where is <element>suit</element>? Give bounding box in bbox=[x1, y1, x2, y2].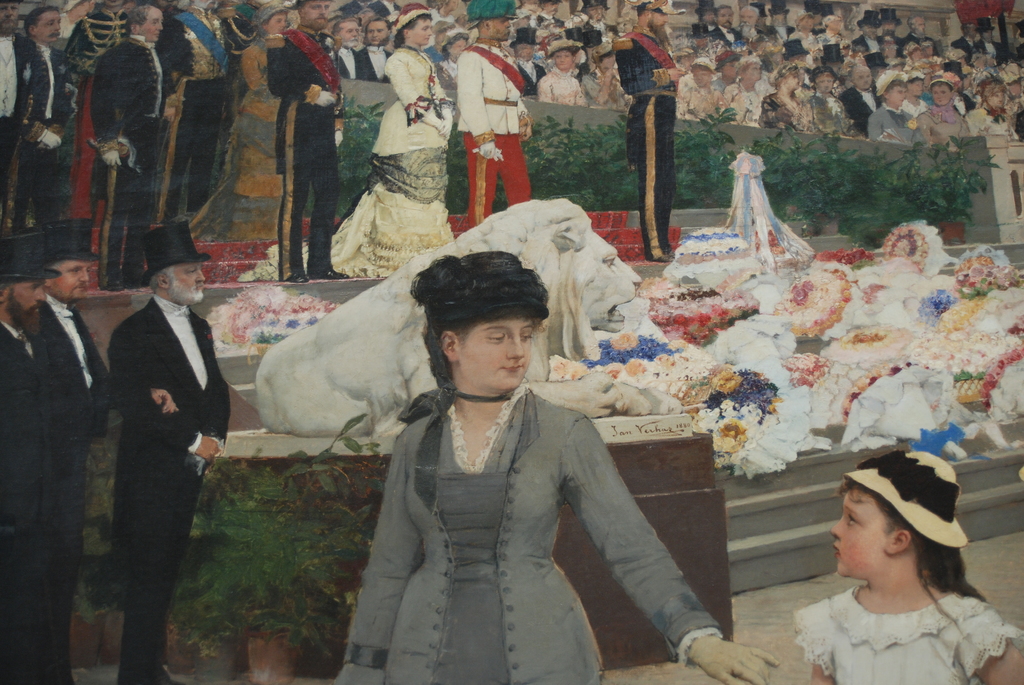
bbox=[81, 217, 235, 672].
